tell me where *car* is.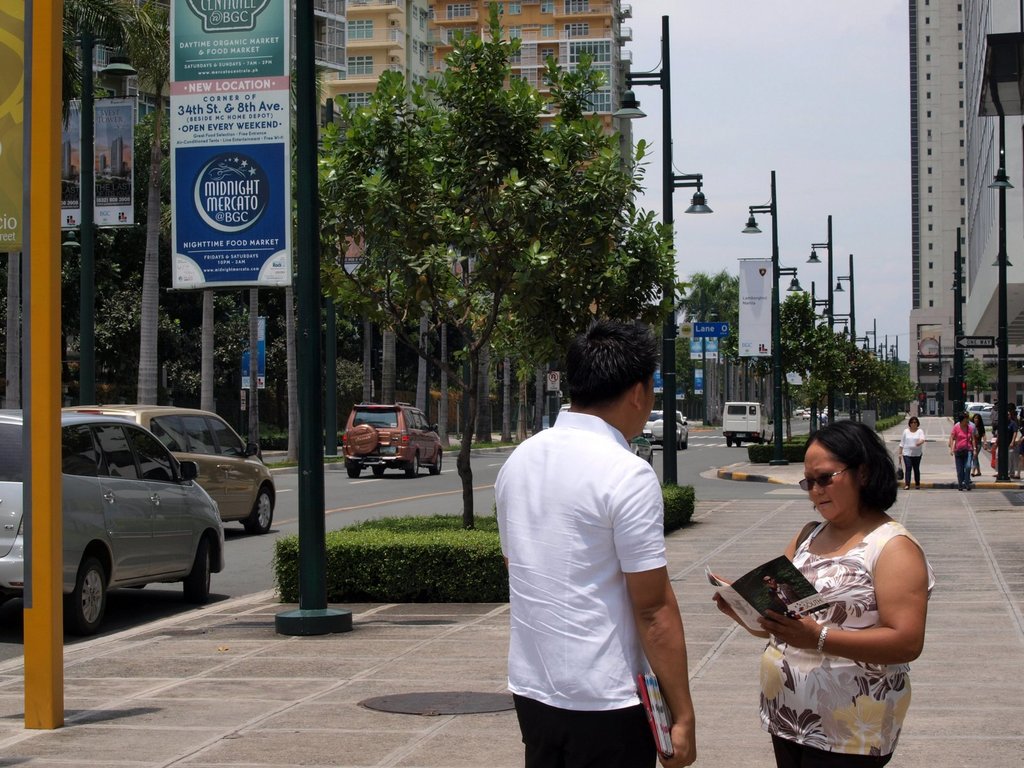
*car* is at [x1=62, y1=402, x2=273, y2=532].
